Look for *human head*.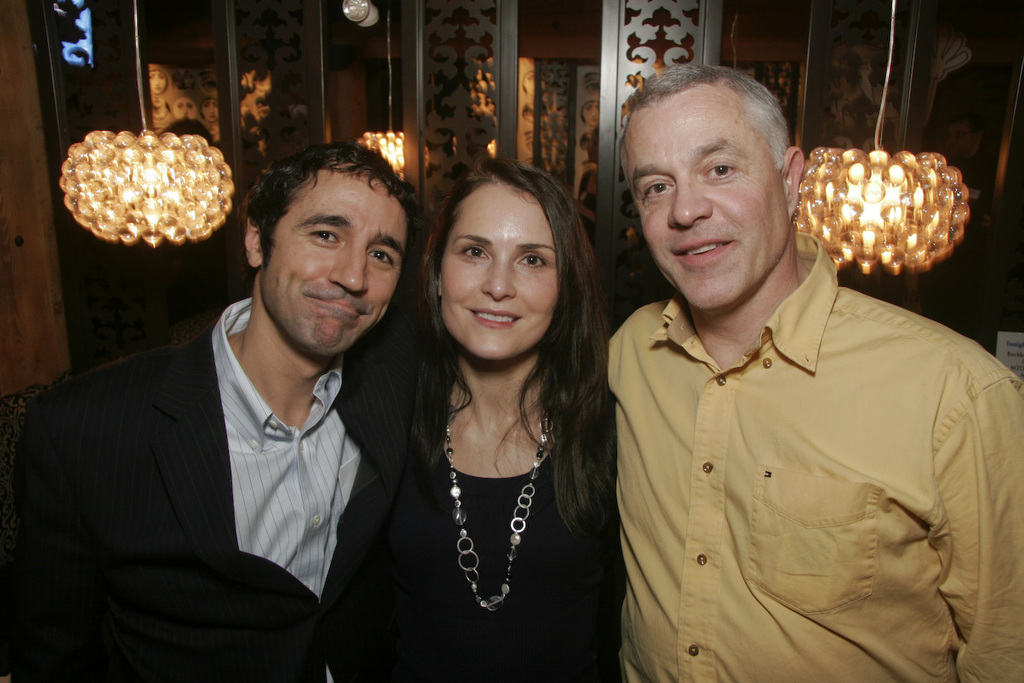
Found: (left=244, top=145, right=415, bottom=357).
